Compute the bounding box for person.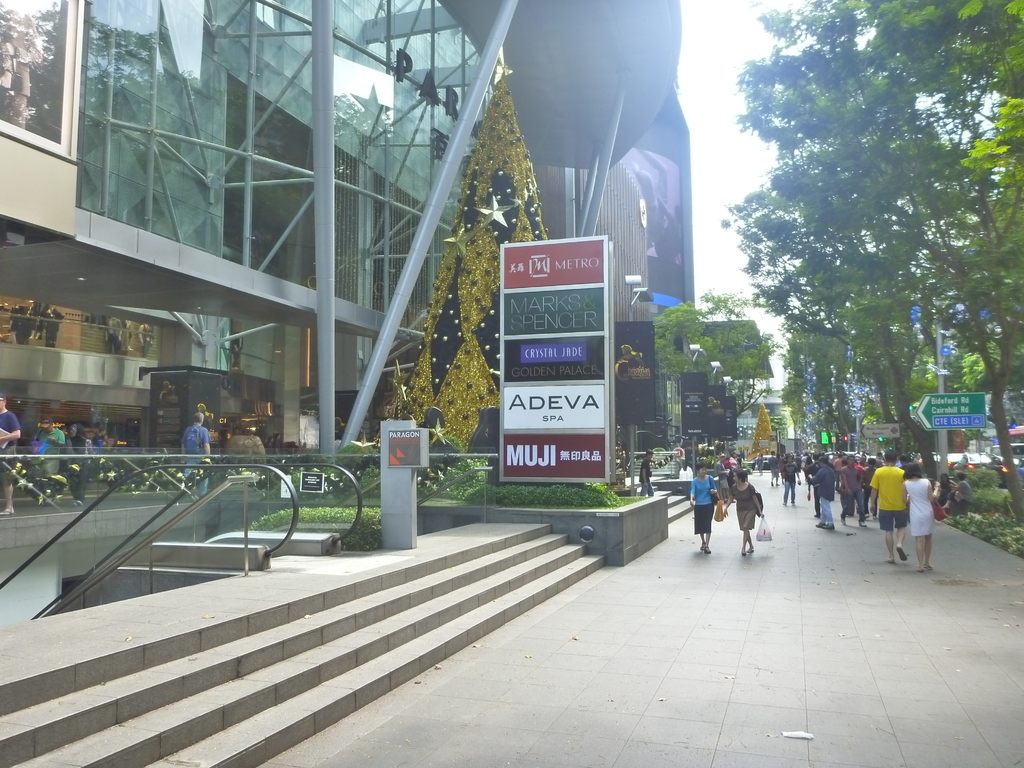
l=0, t=393, r=20, b=511.
